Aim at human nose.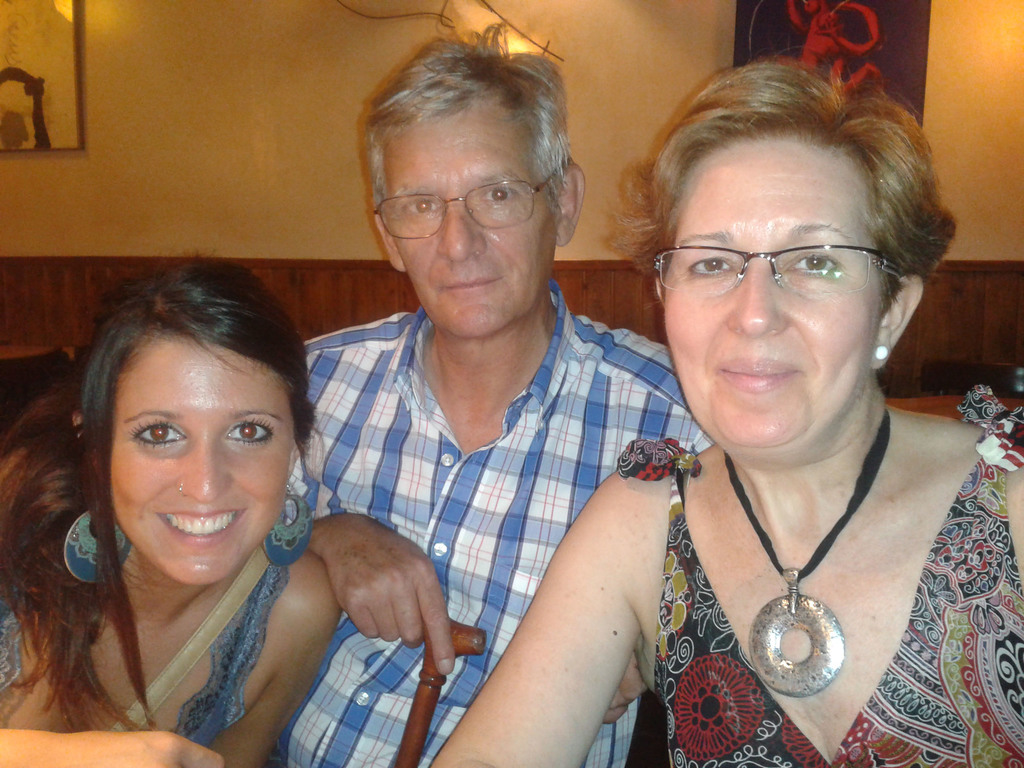
Aimed at (left=436, top=196, right=486, bottom=257).
